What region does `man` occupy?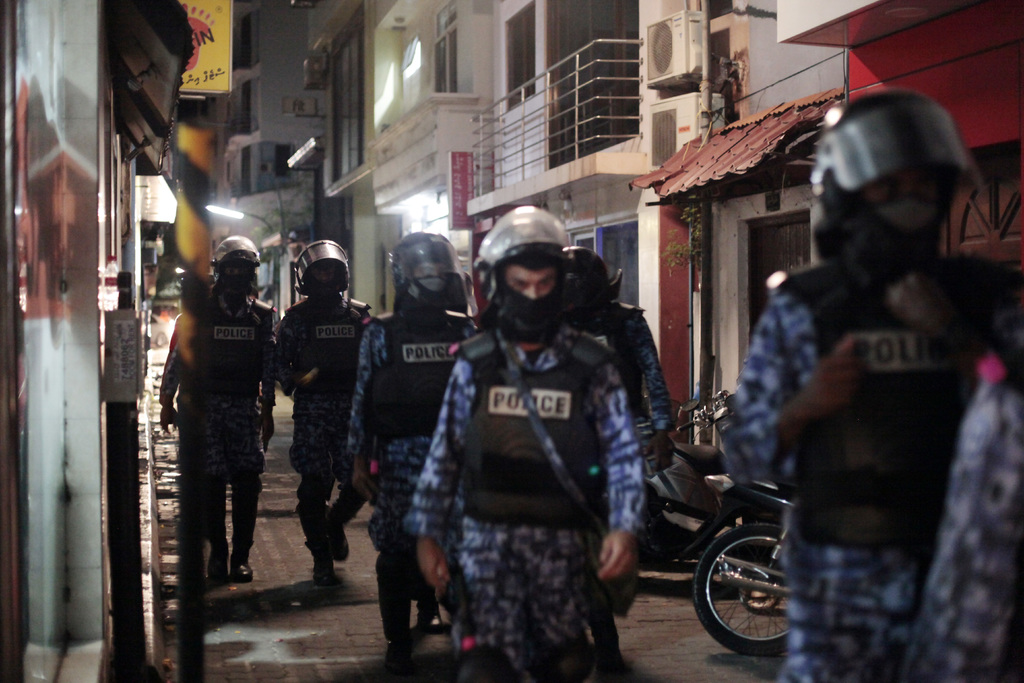
bbox=(348, 233, 475, 669).
